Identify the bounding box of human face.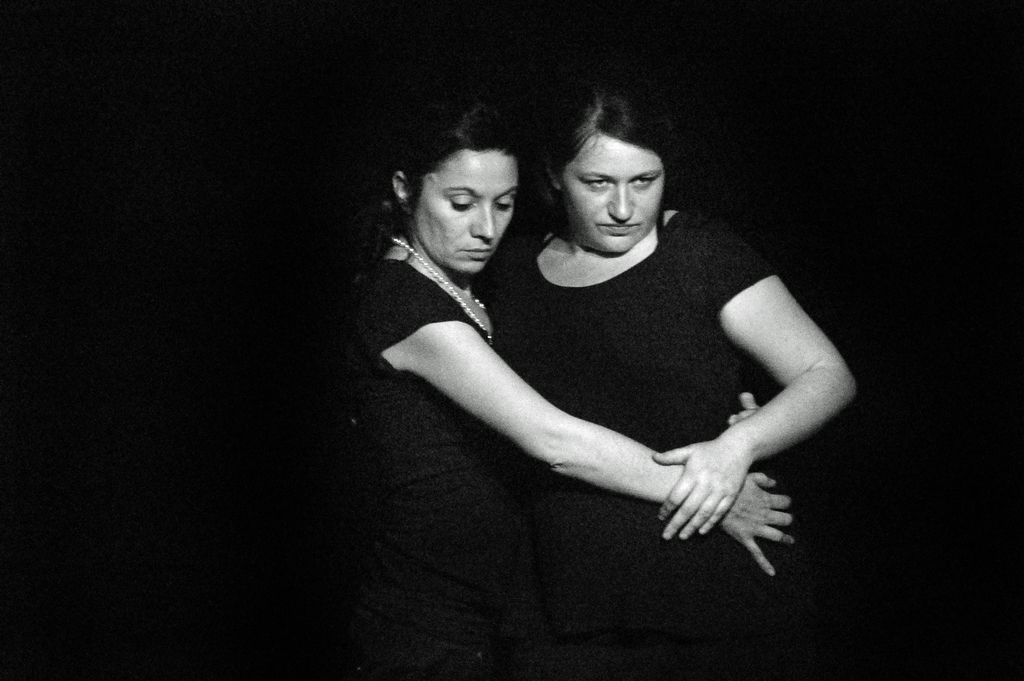
x1=557 y1=129 x2=668 y2=261.
